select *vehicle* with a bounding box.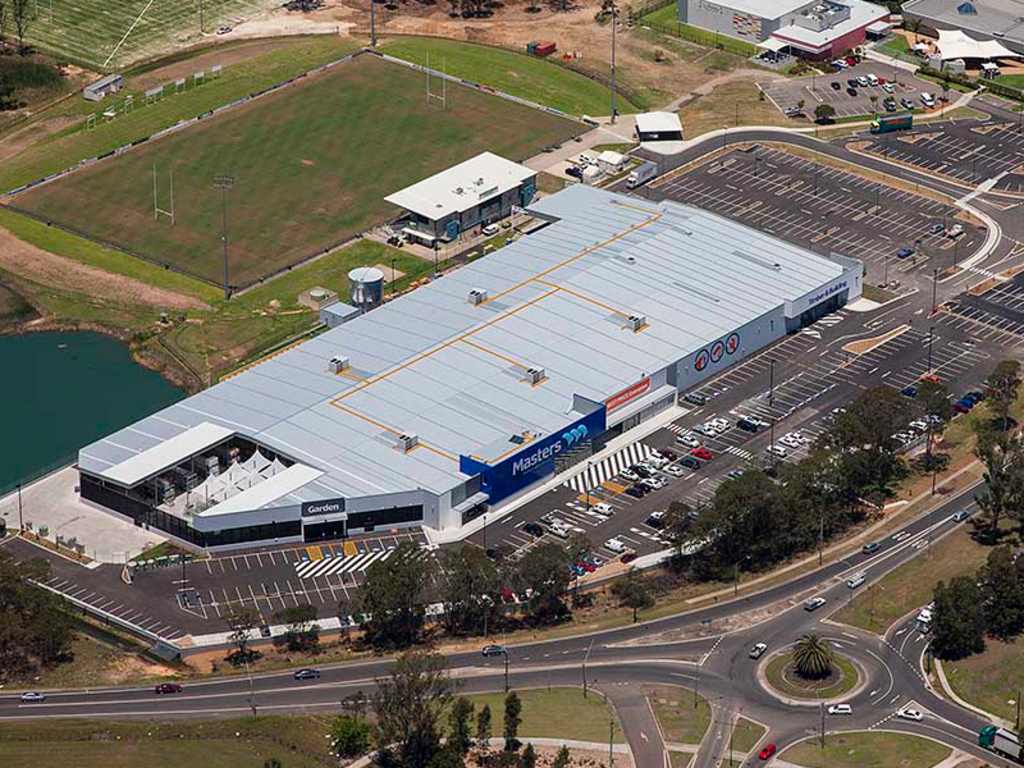
bbox=(946, 223, 964, 236).
